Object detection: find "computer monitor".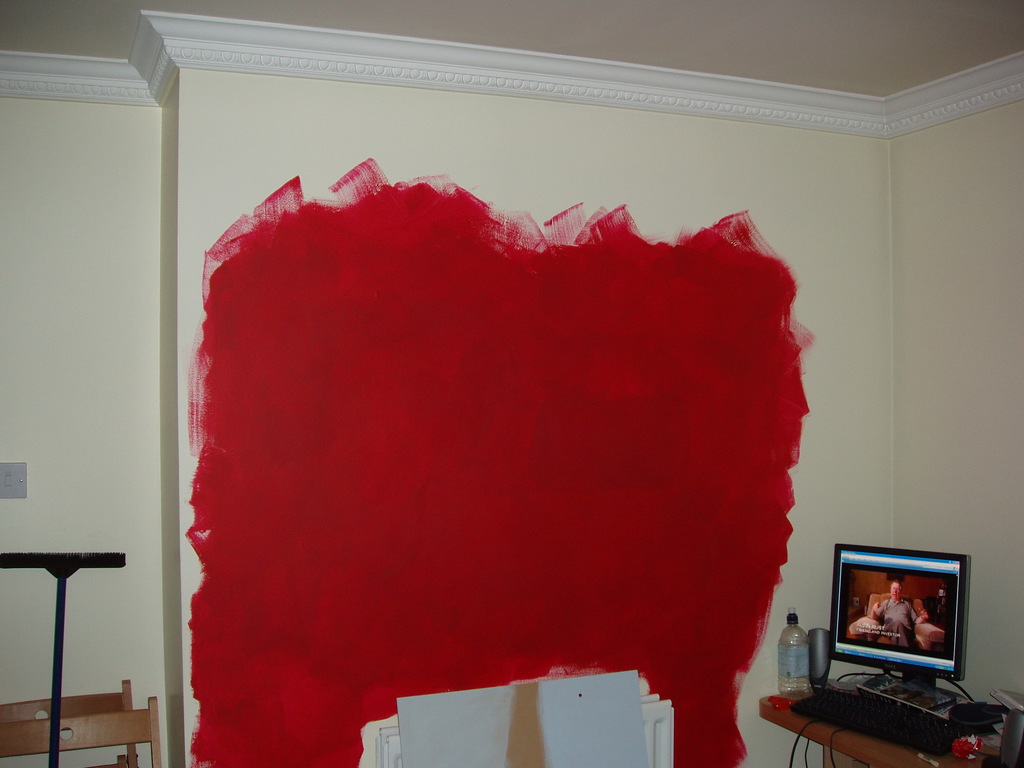
800/533/999/736.
